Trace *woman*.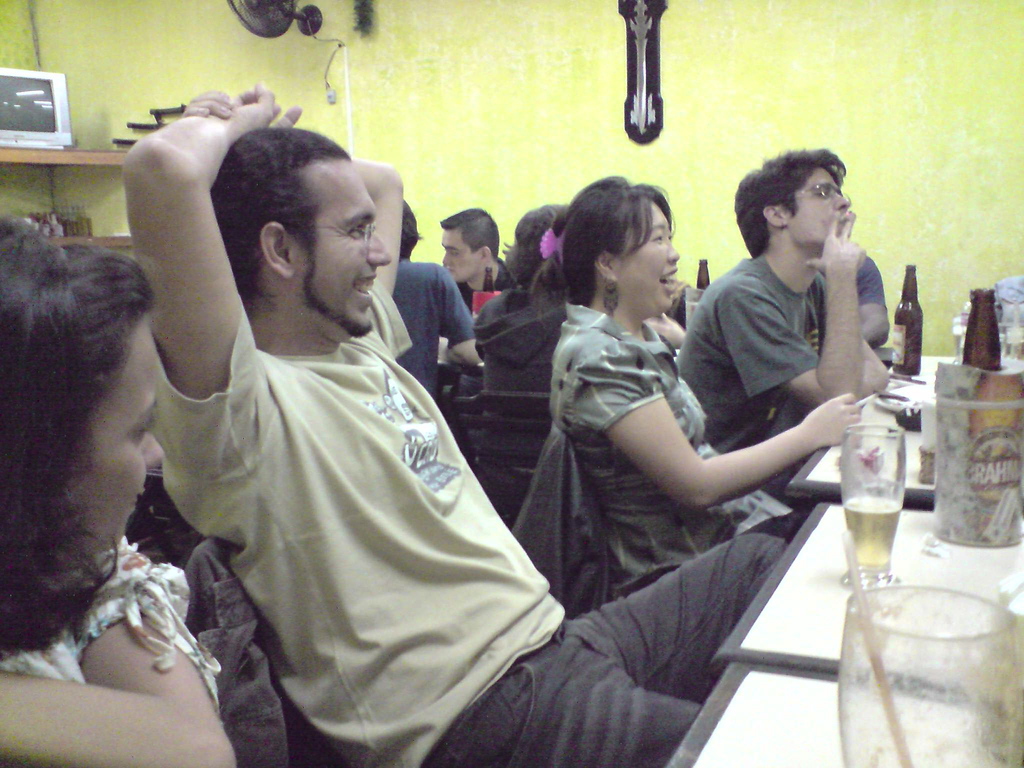
Traced to <box>529,150,876,623</box>.
